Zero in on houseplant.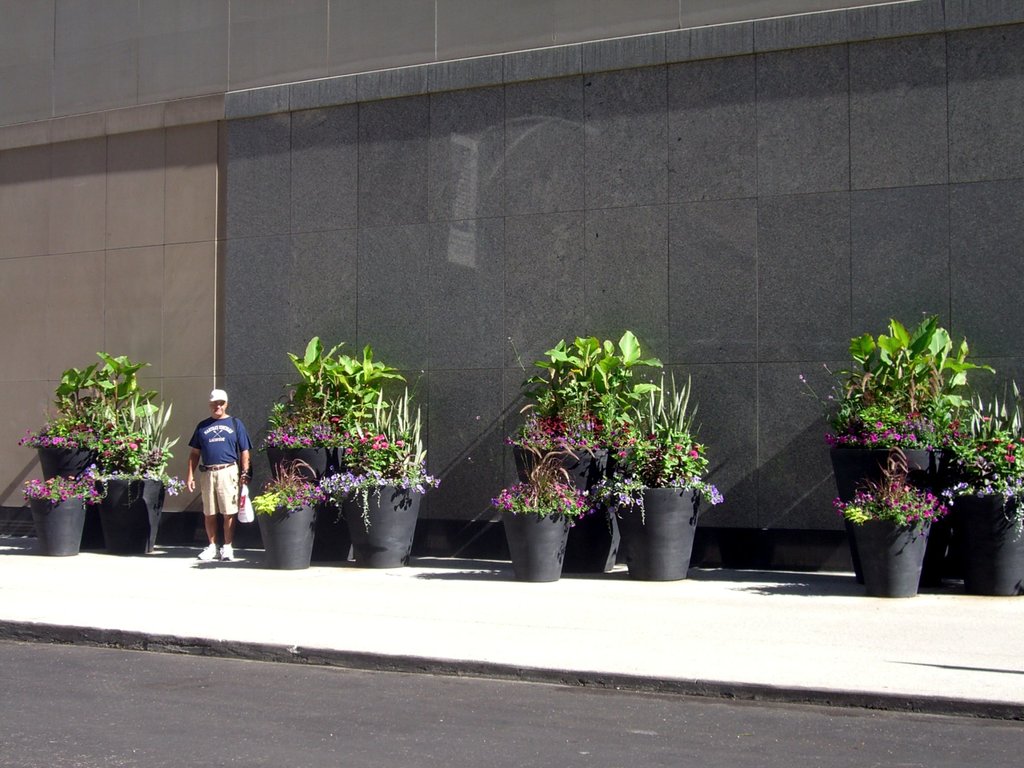
Zeroed in: Rect(936, 376, 1023, 596).
